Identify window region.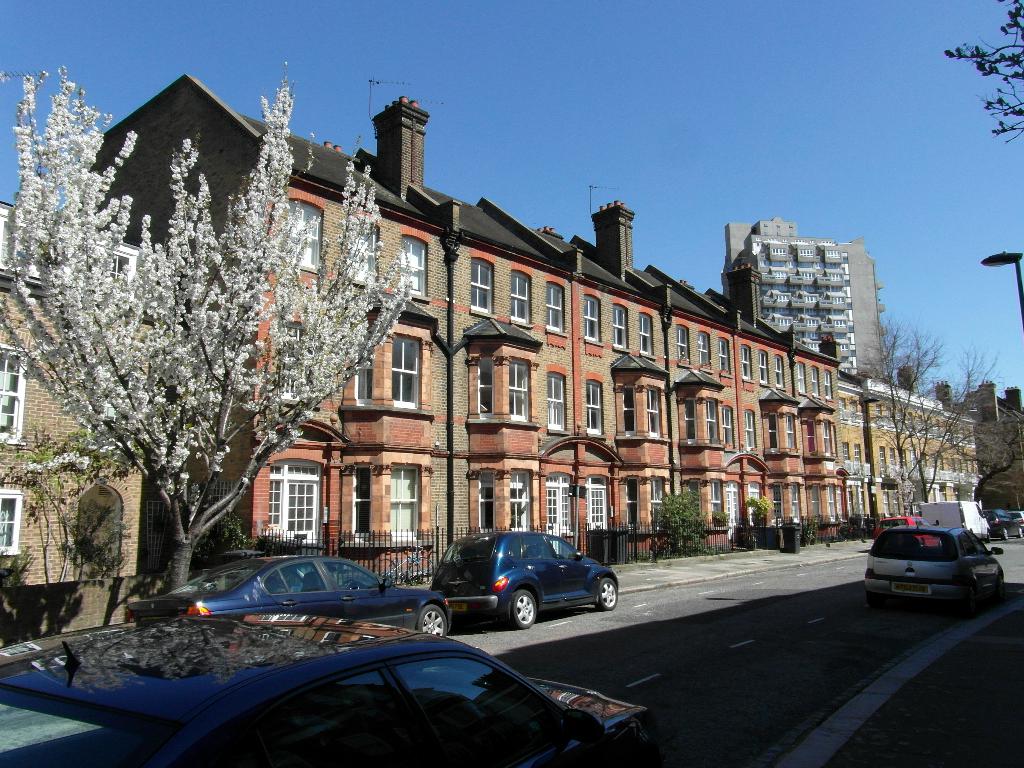
Region: [821, 365, 831, 401].
